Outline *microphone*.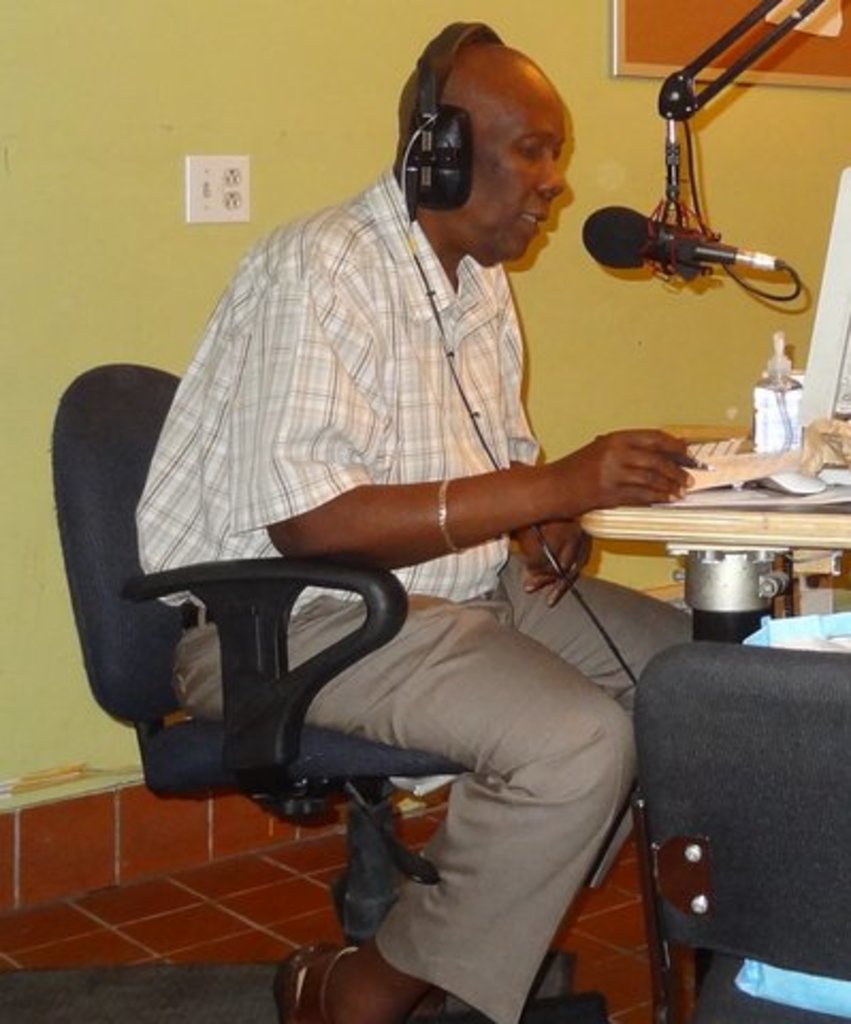
Outline: [578,205,798,277].
